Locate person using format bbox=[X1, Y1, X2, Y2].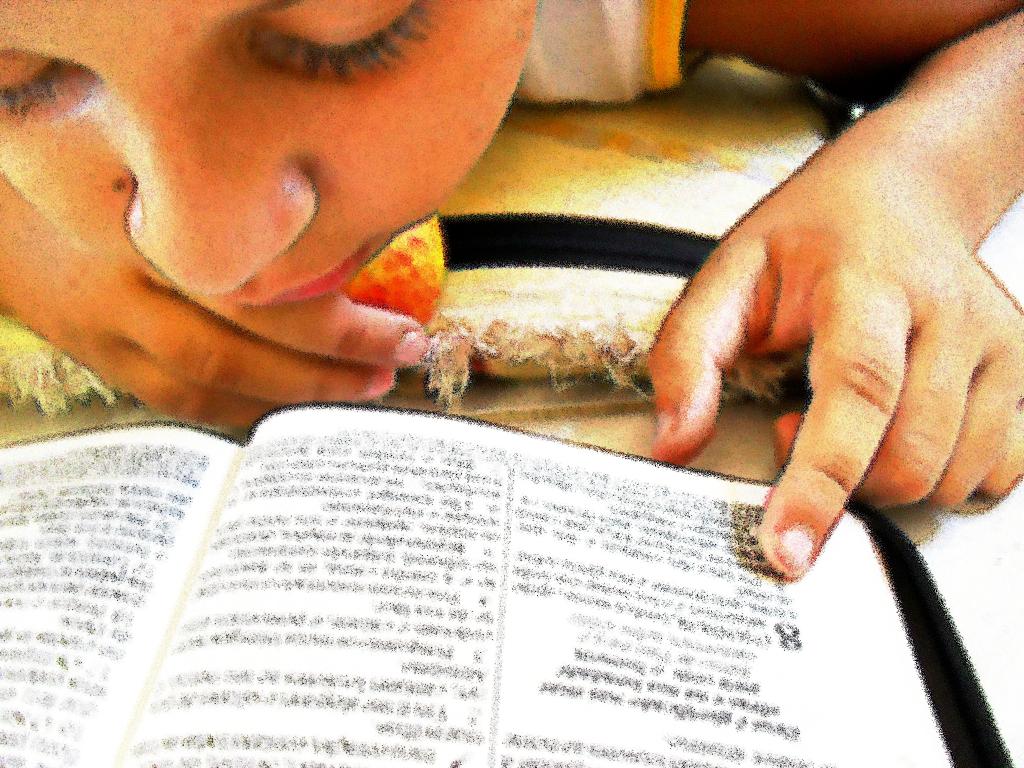
bbox=[0, 0, 1023, 596].
